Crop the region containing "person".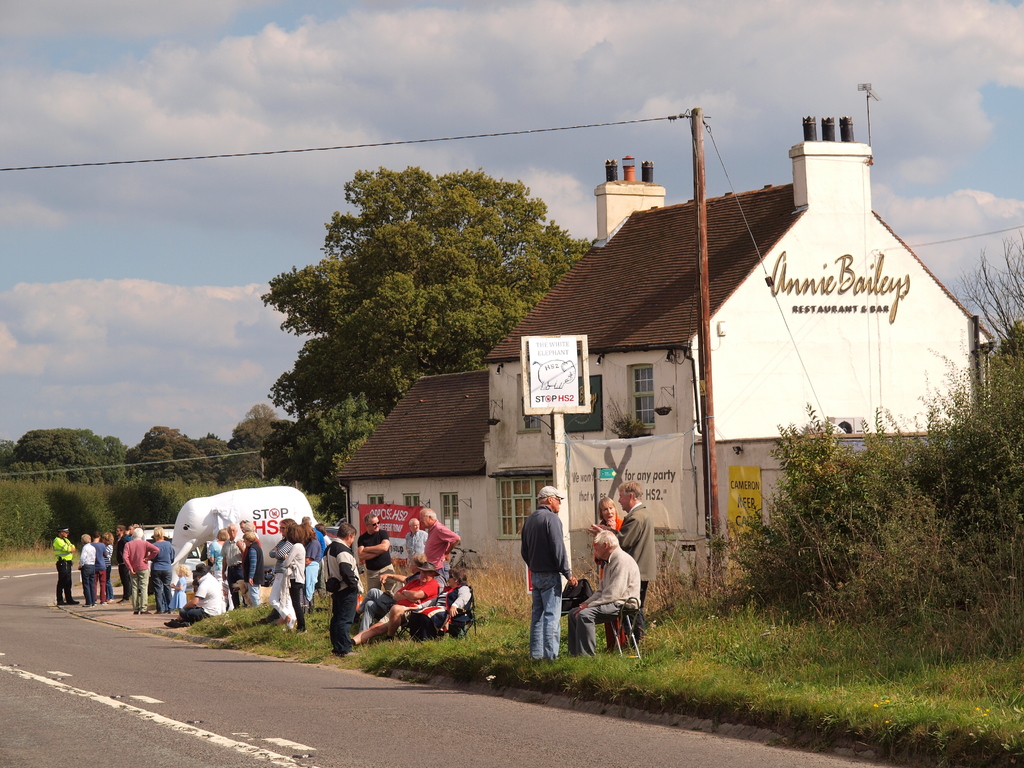
Crop region: {"left": 591, "top": 494, "right": 628, "bottom": 652}.
